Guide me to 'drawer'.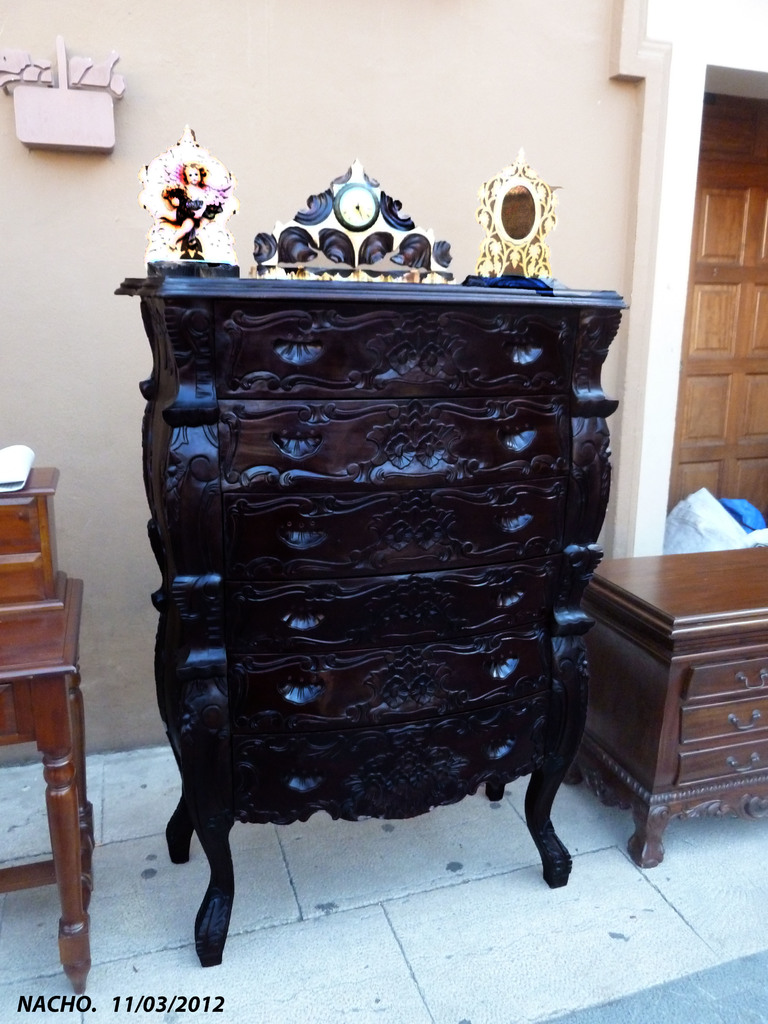
Guidance: (0, 550, 52, 606).
